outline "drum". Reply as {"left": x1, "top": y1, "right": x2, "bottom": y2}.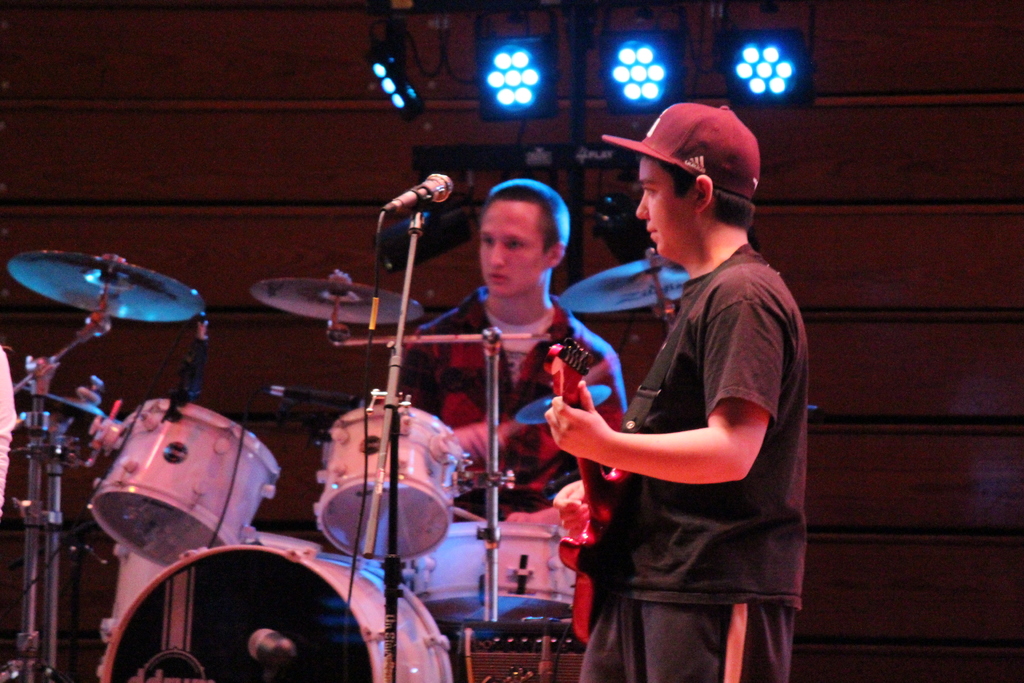
{"left": 403, "top": 520, "right": 575, "bottom": 621}.
